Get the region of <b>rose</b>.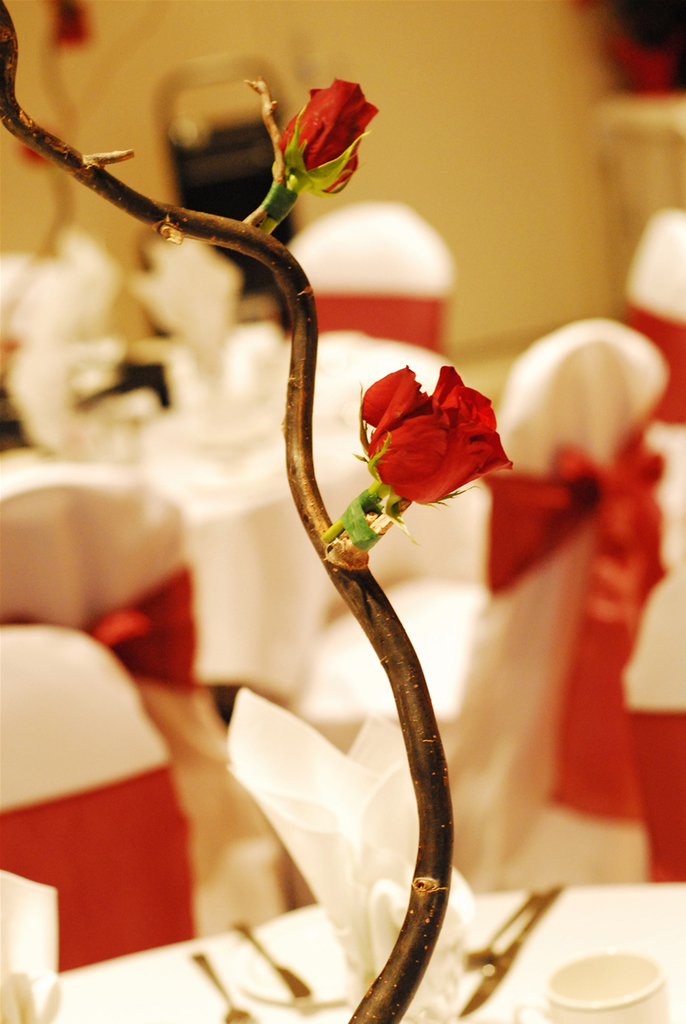
359, 360, 523, 501.
